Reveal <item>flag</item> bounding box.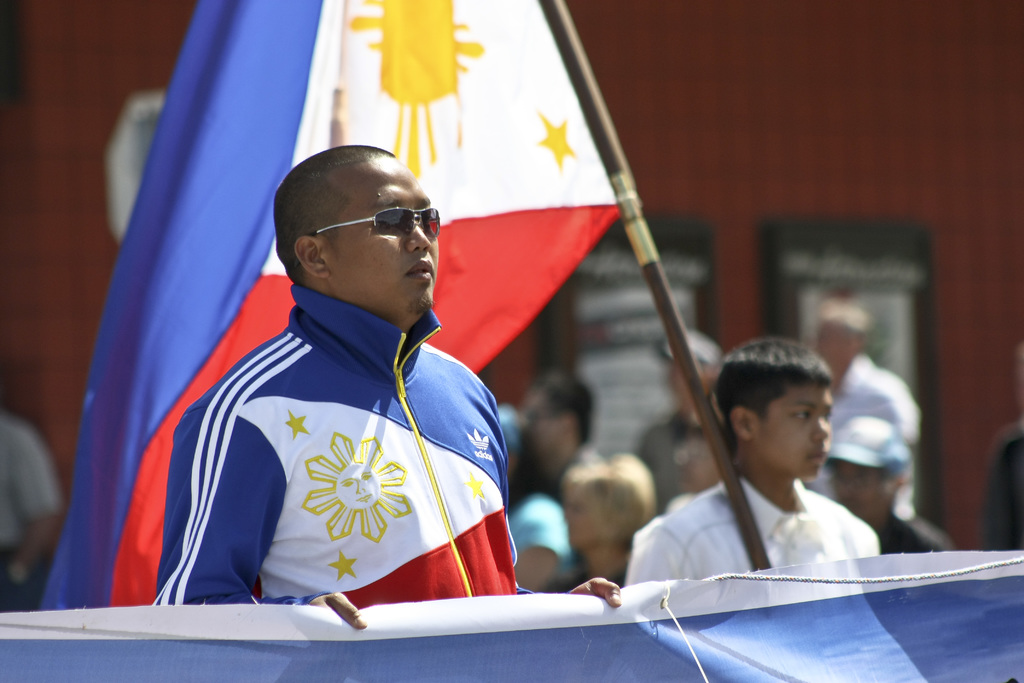
Revealed: [35, 0, 620, 612].
